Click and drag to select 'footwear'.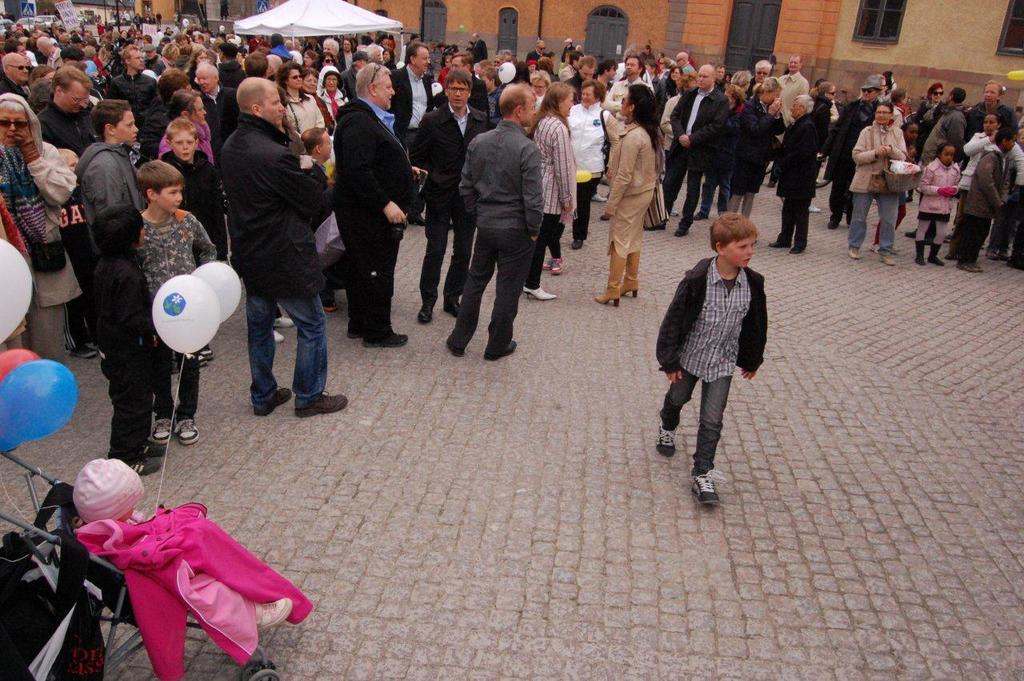
Selection: BBox(174, 407, 202, 454).
